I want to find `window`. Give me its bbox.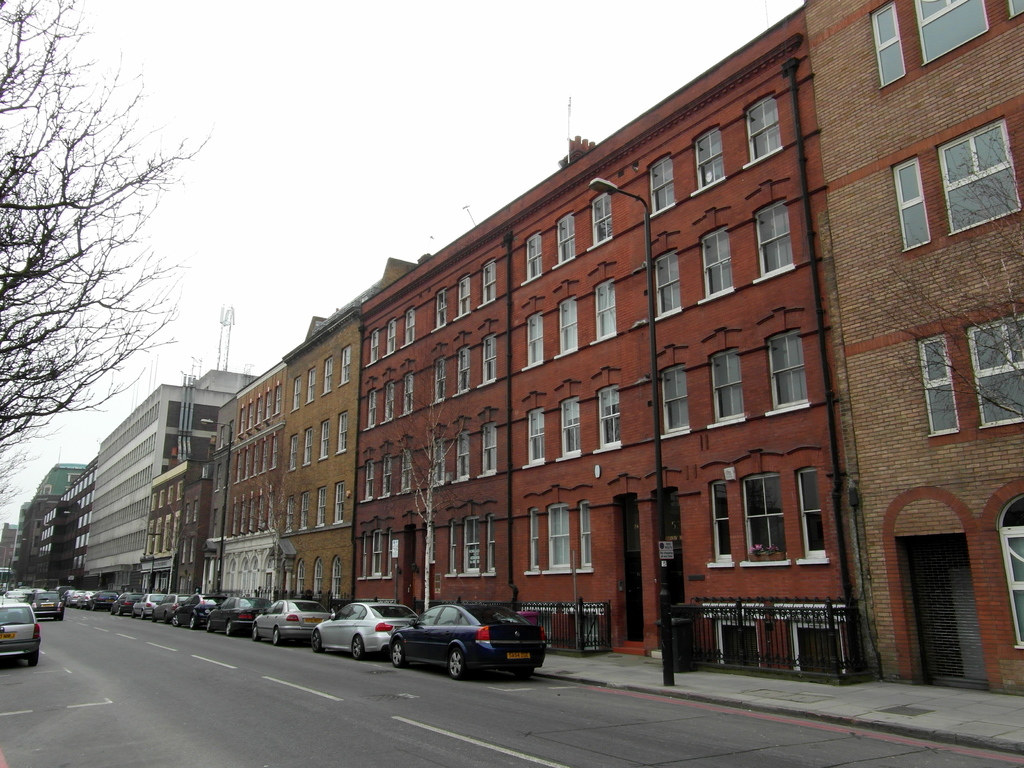
<bbox>314, 555, 324, 597</bbox>.
